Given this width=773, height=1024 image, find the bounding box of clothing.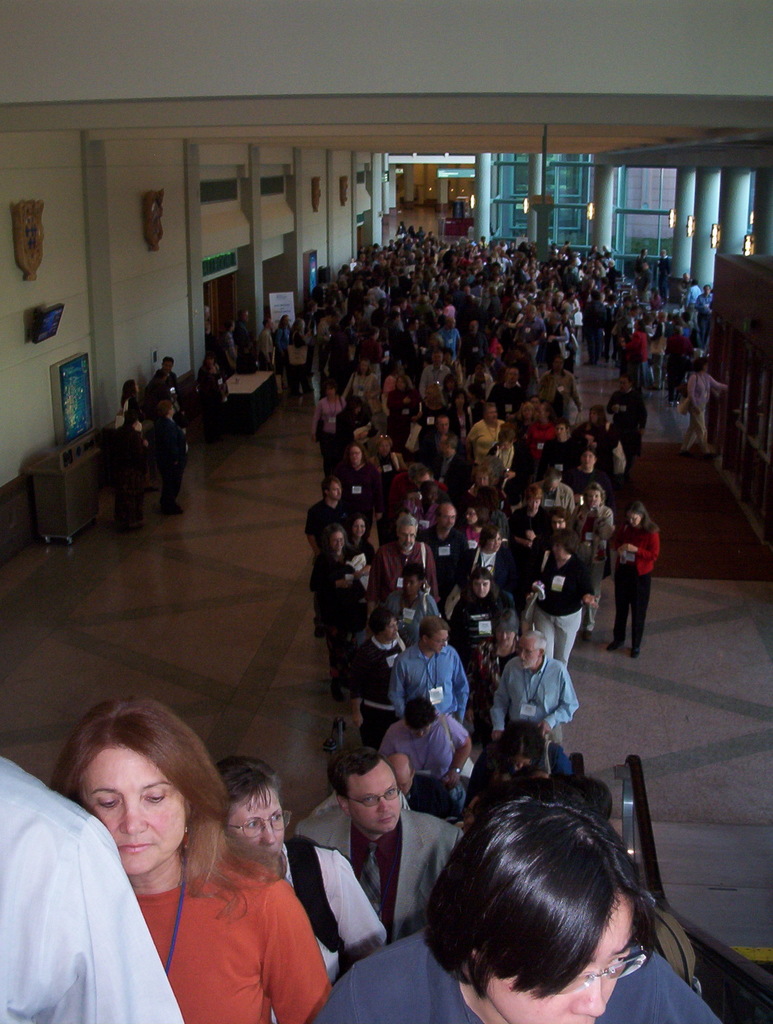
[608,517,666,645].
